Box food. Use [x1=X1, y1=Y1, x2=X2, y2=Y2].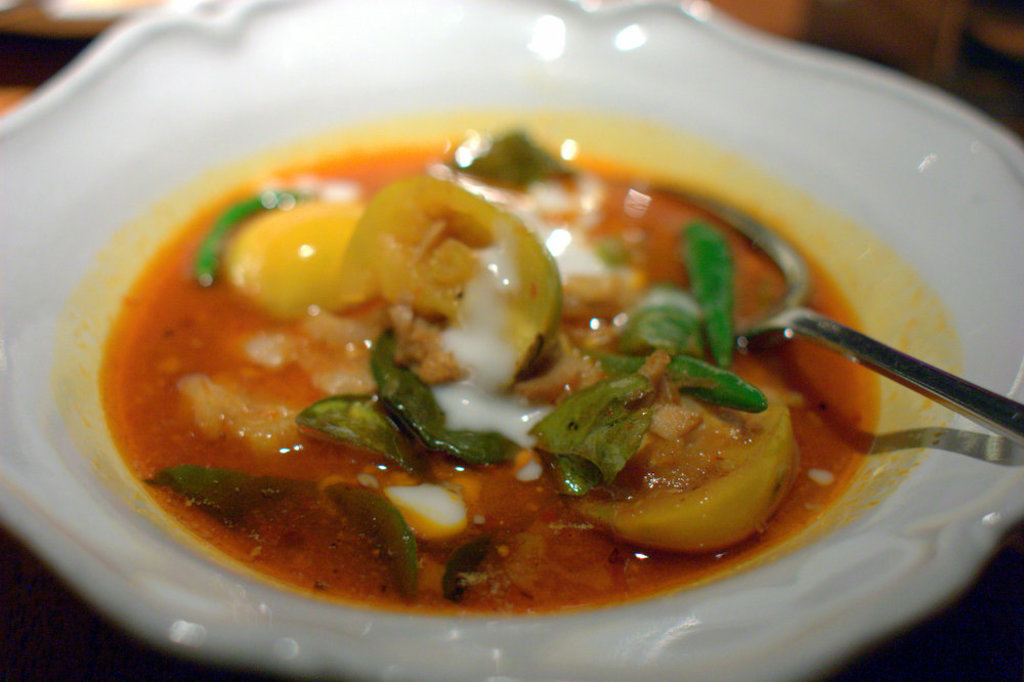
[x1=68, y1=73, x2=927, y2=606].
